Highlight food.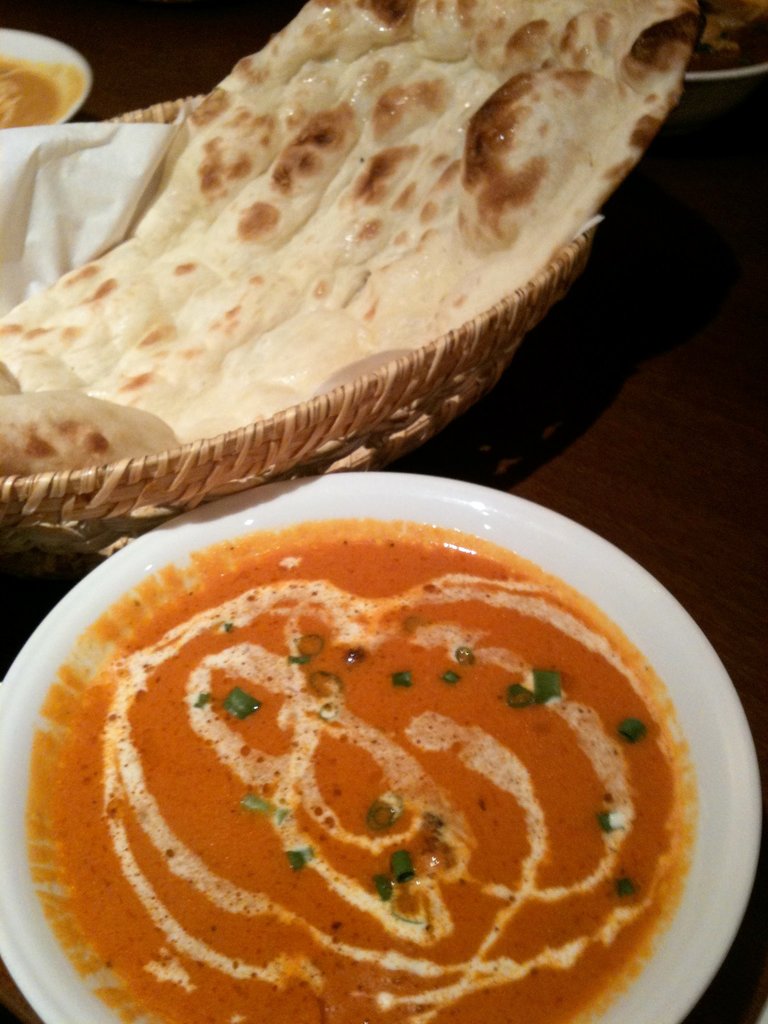
Highlighted region: select_region(0, 0, 705, 473).
